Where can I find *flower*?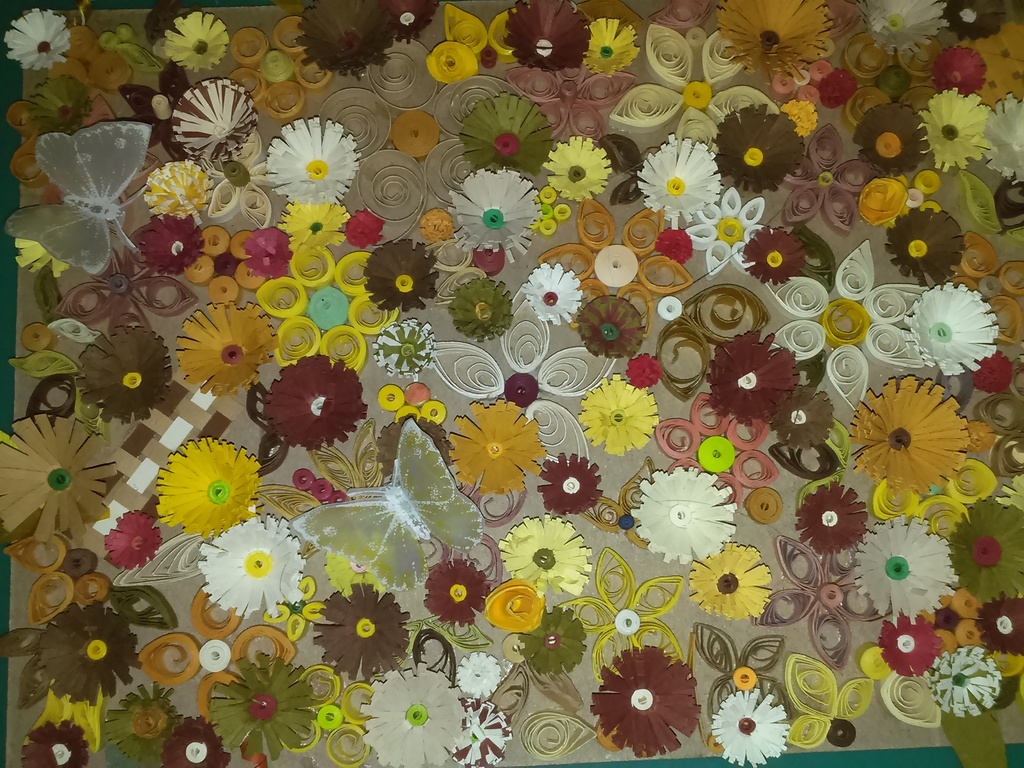
You can find it at l=637, t=138, r=720, b=217.
